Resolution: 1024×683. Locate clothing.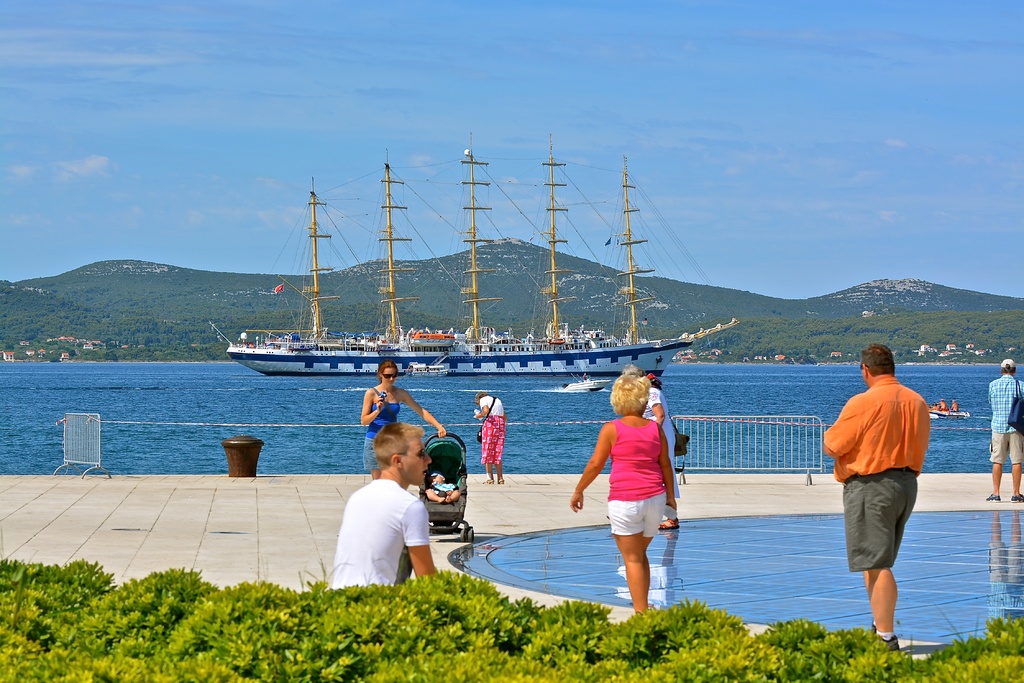
l=478, t=399, r=509, b=470.
